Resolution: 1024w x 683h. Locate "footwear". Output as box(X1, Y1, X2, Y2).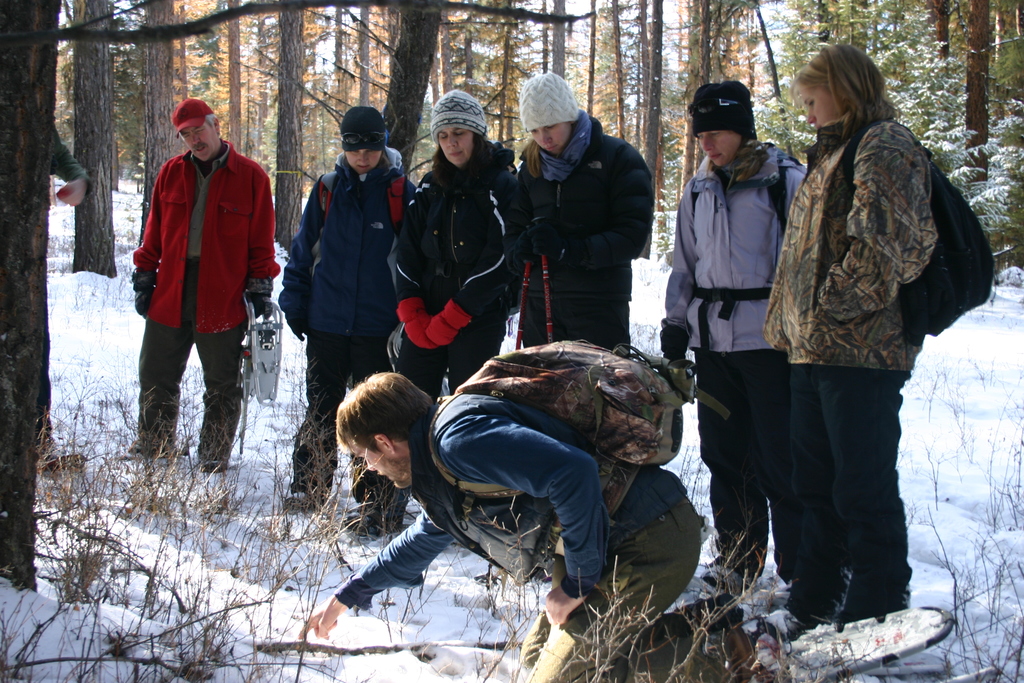
box(760, 601, 832, 642).
